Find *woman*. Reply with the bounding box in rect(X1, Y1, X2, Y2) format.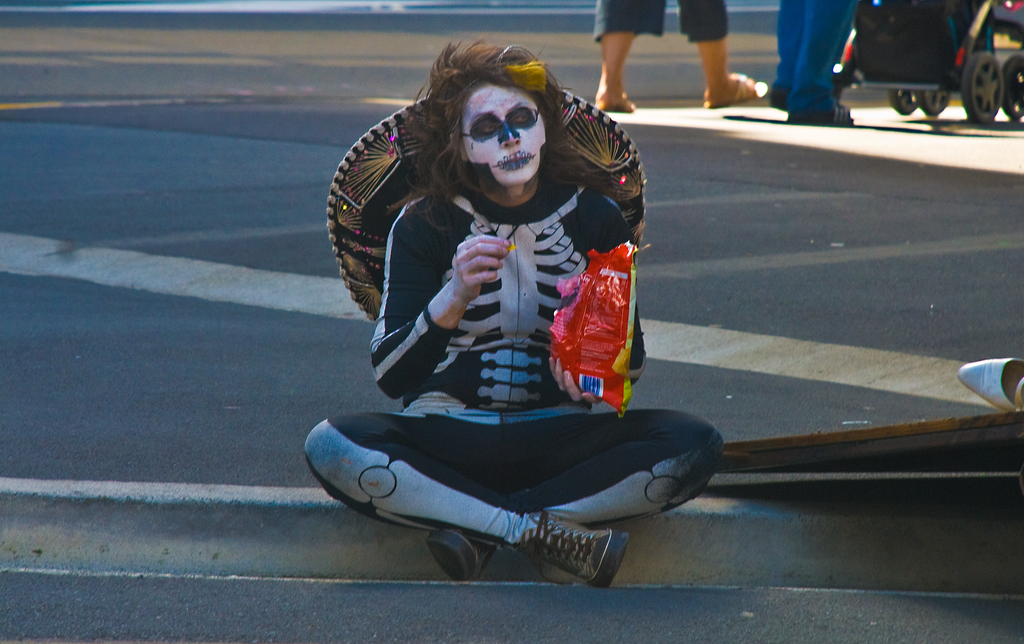
rect(299, 39, 737, 588).
